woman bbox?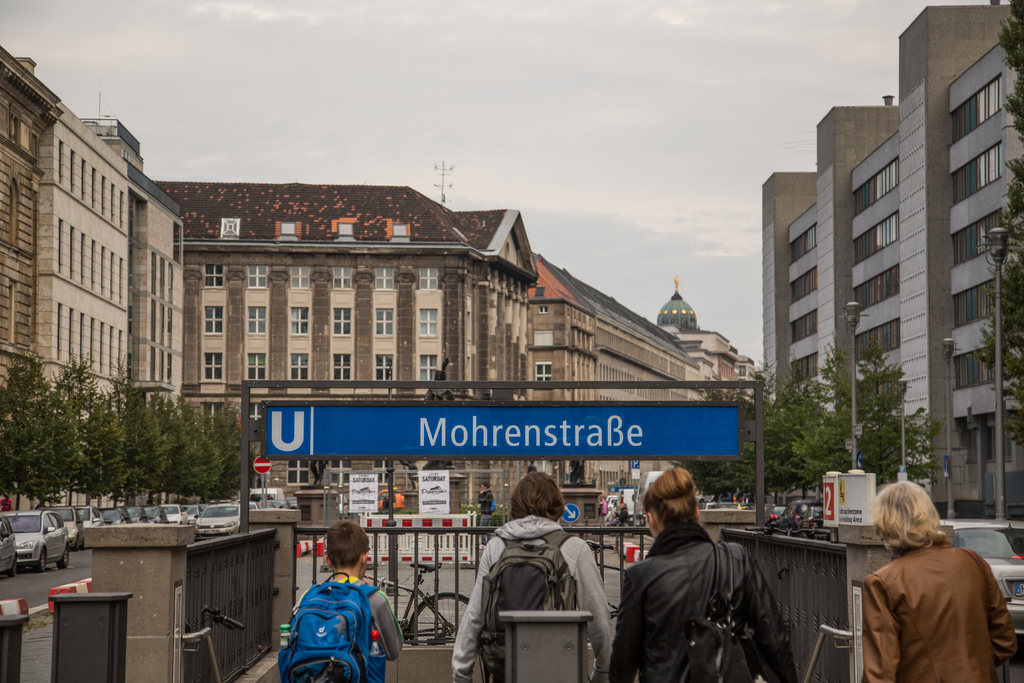
x1=607, y1=466, x2=800, y2=682
